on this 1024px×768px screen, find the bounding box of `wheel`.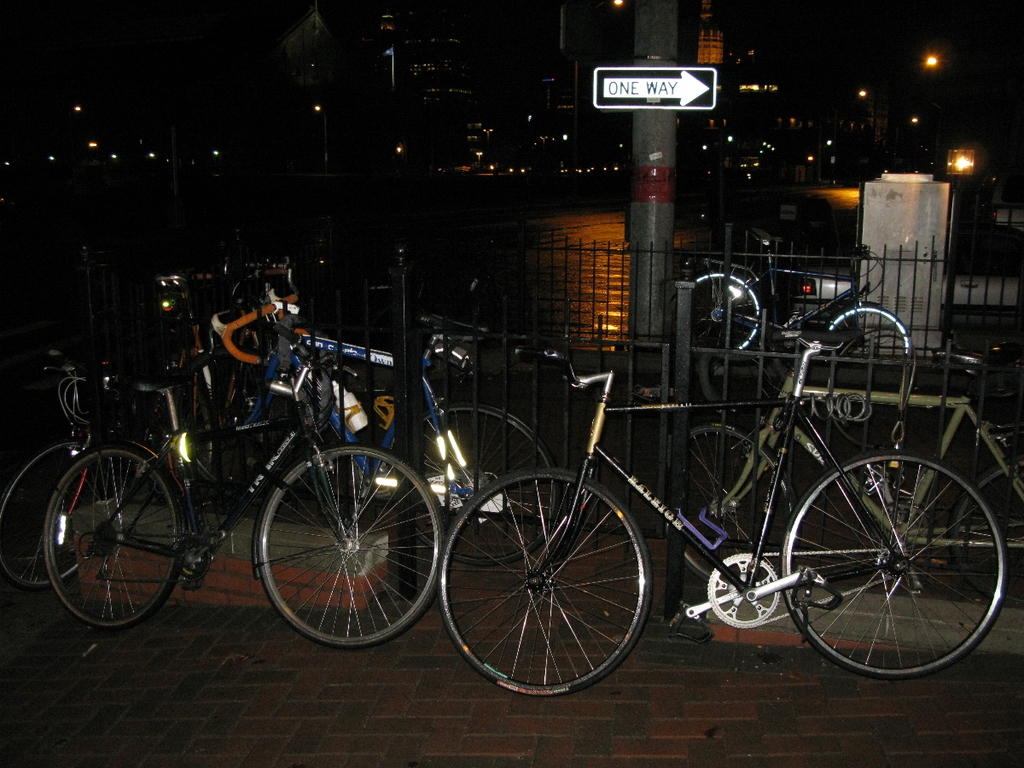
Bounding box: BBox(421, 409, 554, 566).
